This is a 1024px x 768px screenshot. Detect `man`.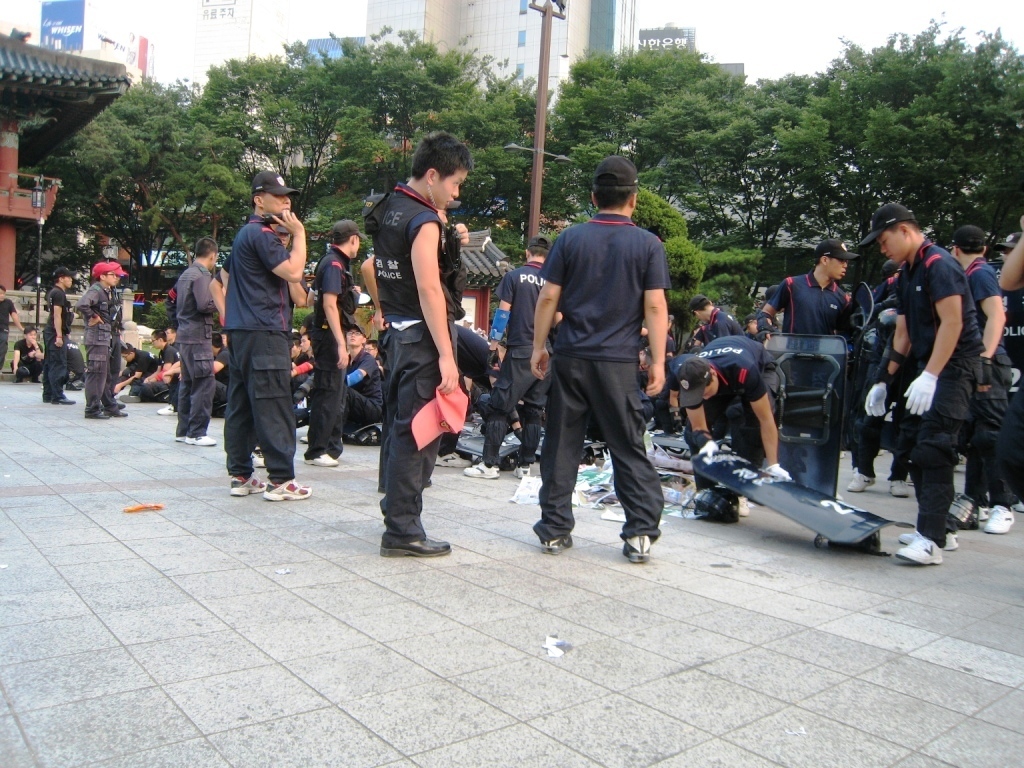
crop(842, 204, 974, 563).
